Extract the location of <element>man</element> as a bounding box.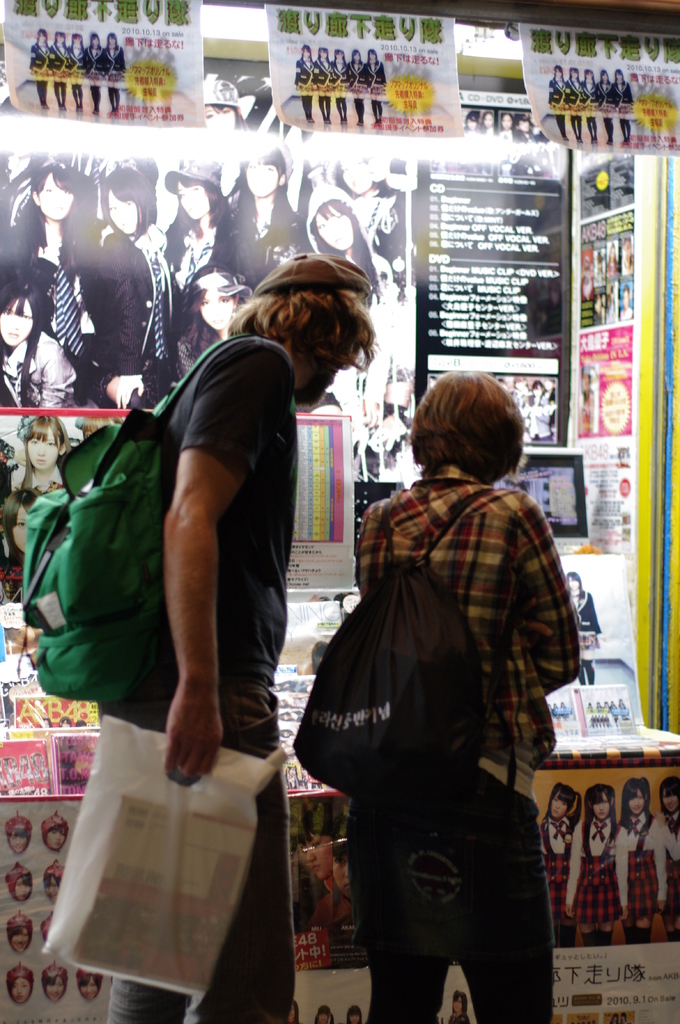
79:259:377:1023.
